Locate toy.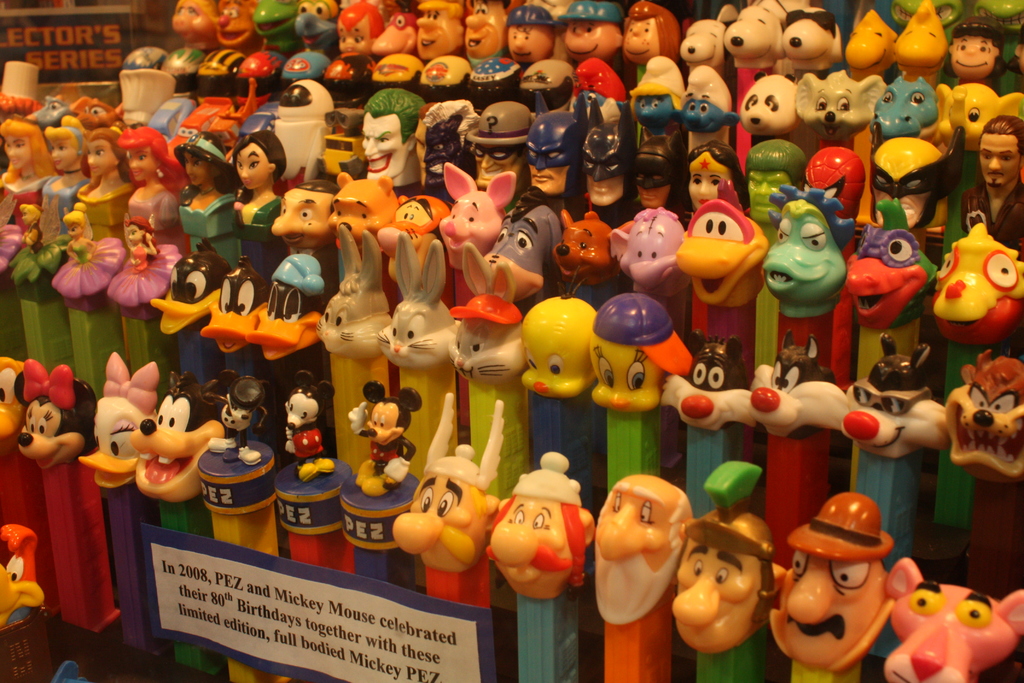
Bounding box: 614:193:689:299.
